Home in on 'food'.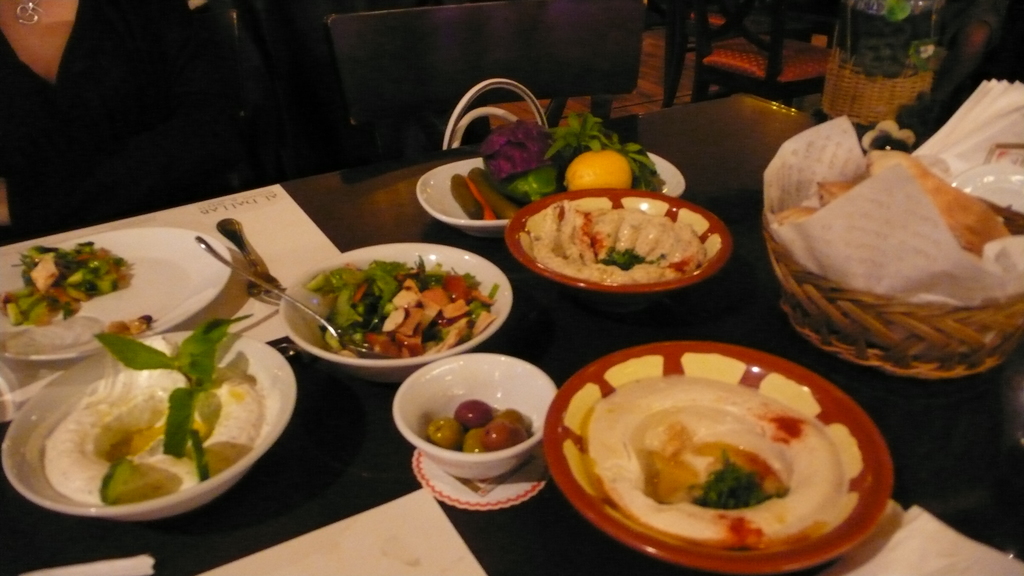
Homed in at <box>772,205,814,228</box>.
